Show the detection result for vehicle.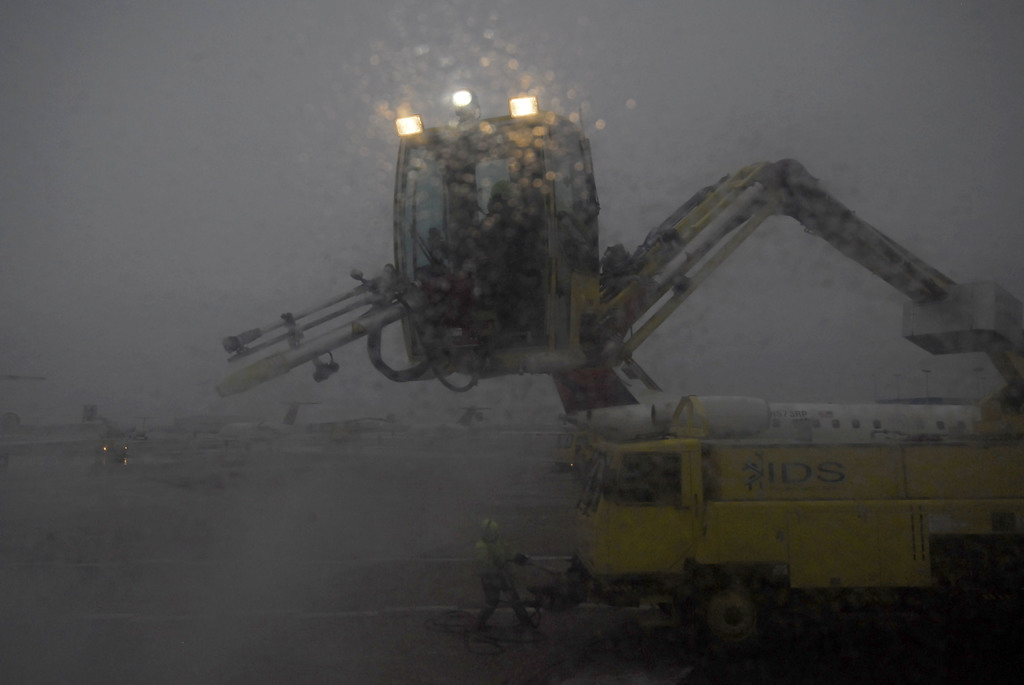
{"x1": 214, "y1": 87, "x2": 1023, "y2": 649}.
